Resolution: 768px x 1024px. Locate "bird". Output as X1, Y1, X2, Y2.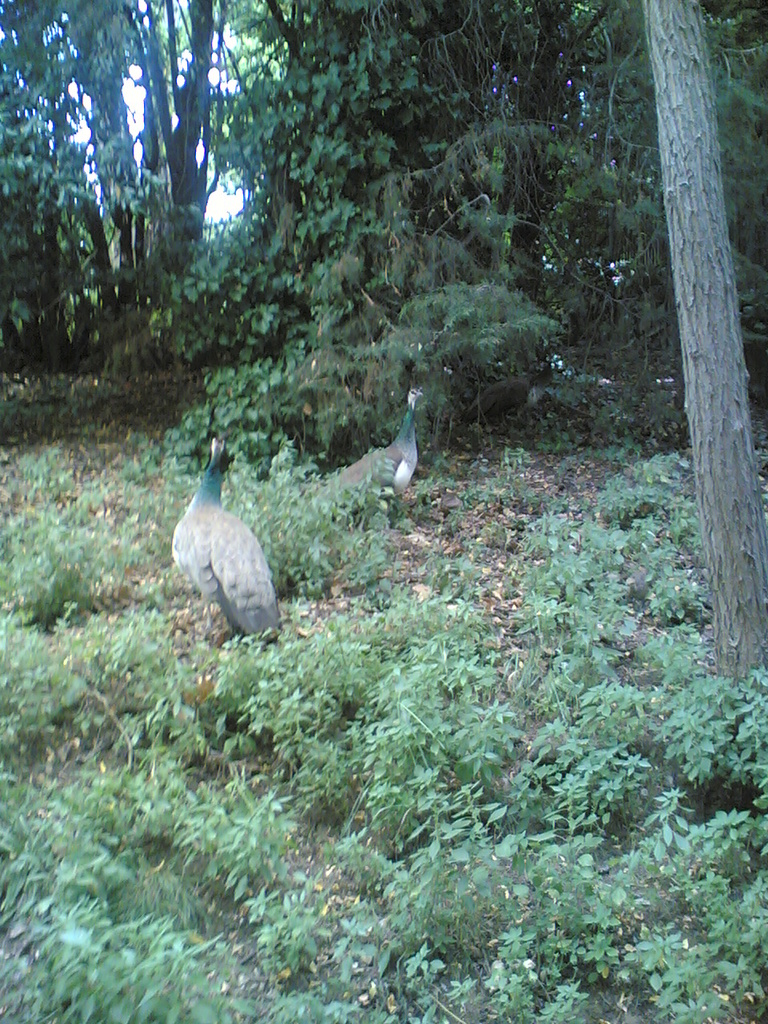
326, 378, 423, 522.
